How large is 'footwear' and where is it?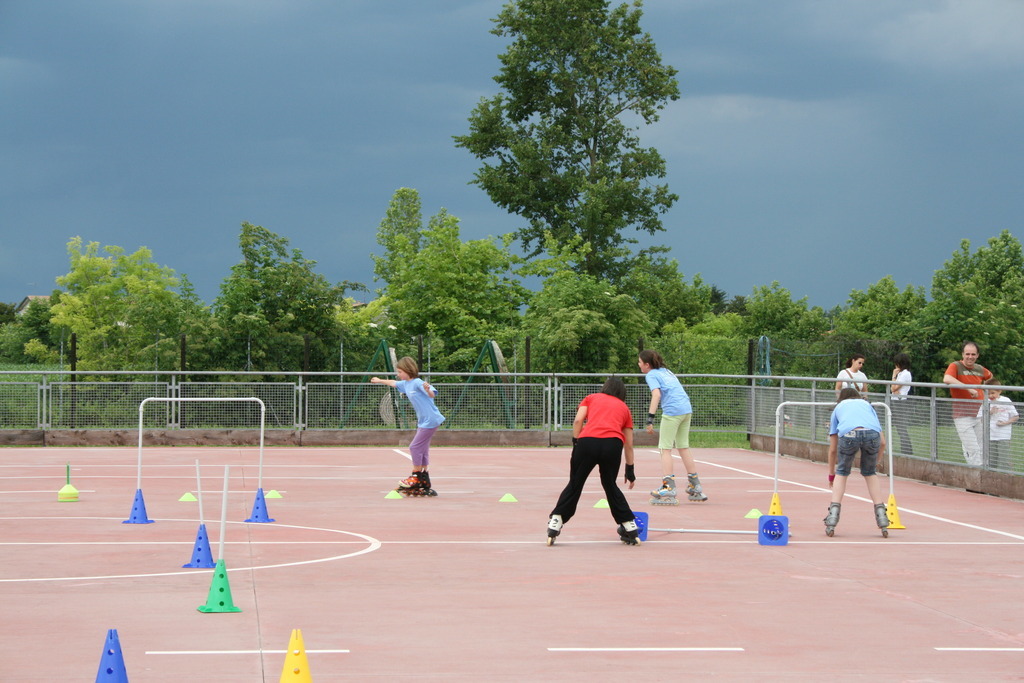
Bounding box: 825,503,840,532.
